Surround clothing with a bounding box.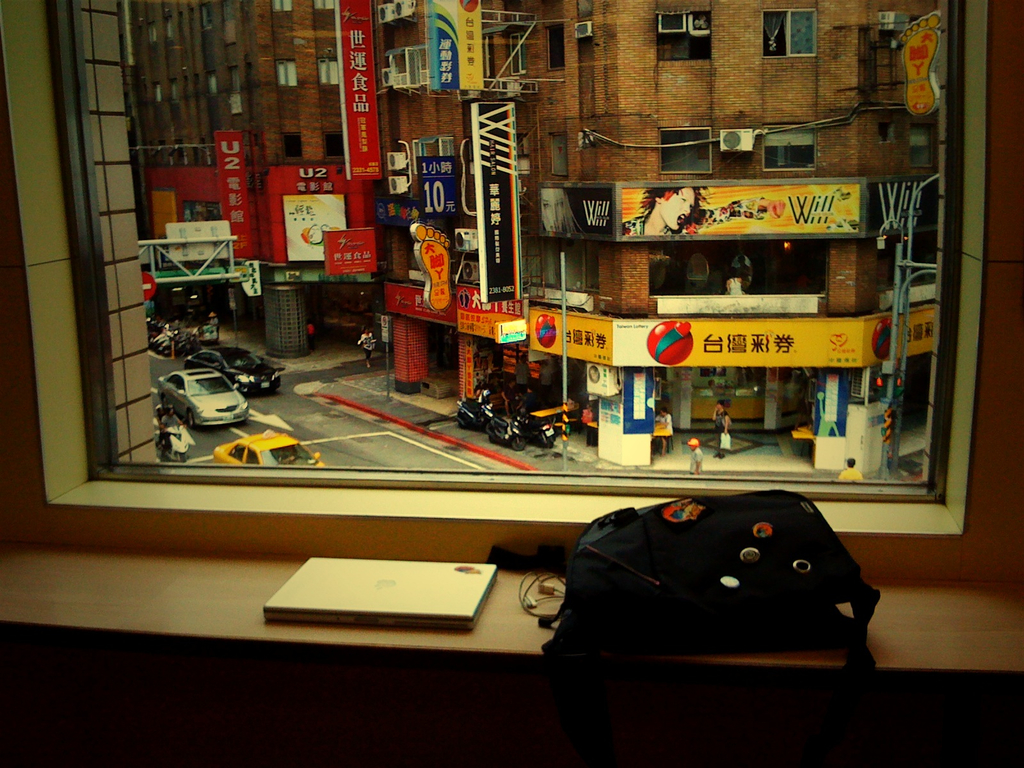
(left=659, top=412, right=671, bottom=441).
